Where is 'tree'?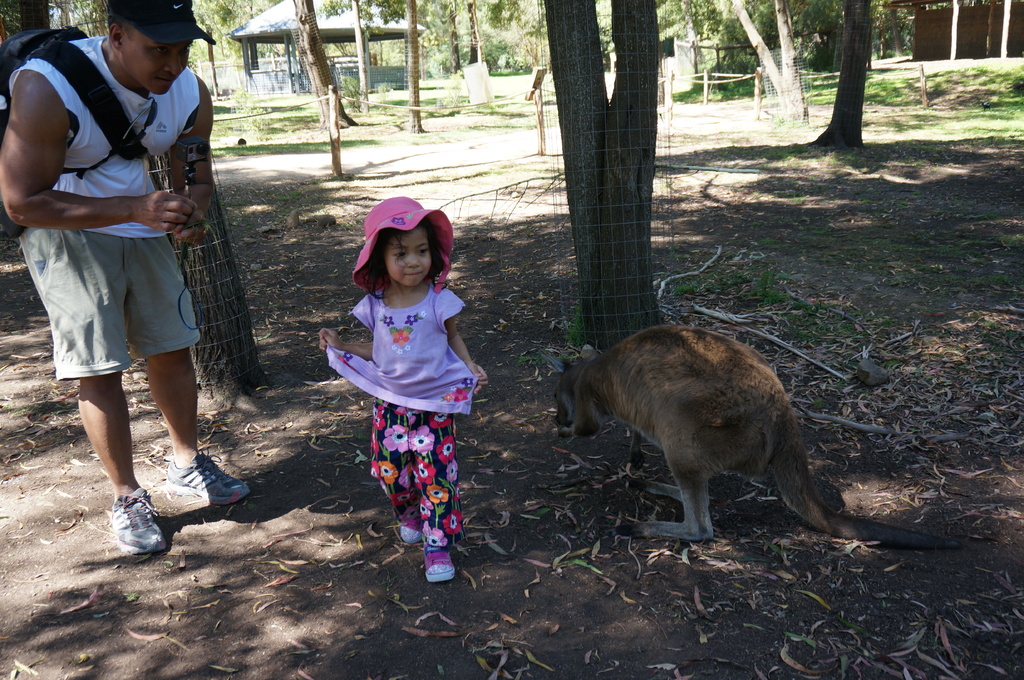
detection(810, 0, 871, 146).
